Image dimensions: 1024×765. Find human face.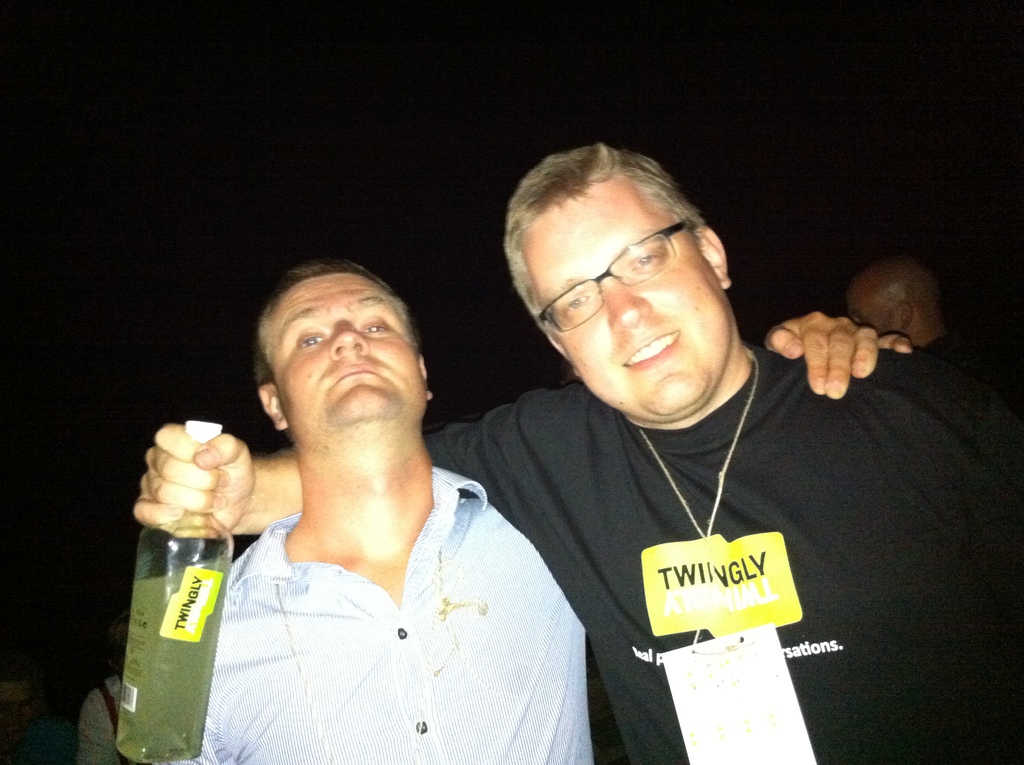
[271,275,424,453].
